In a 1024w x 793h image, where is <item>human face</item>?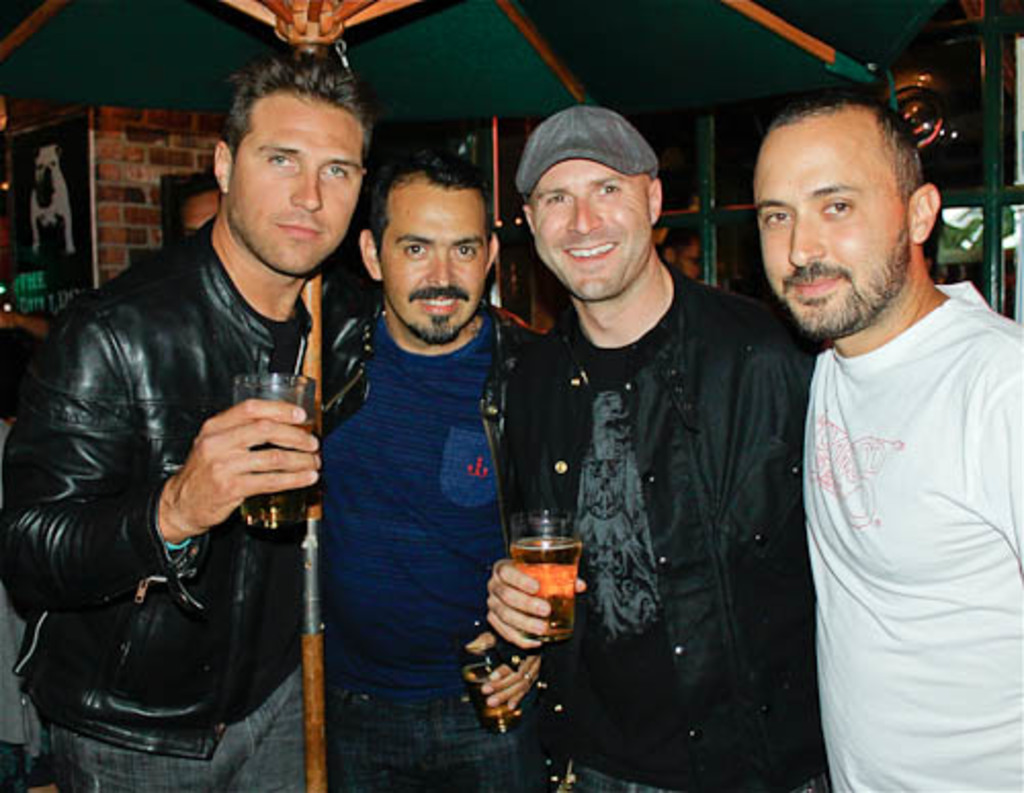
x1=227, y1=102, x2=360, y2=270.
